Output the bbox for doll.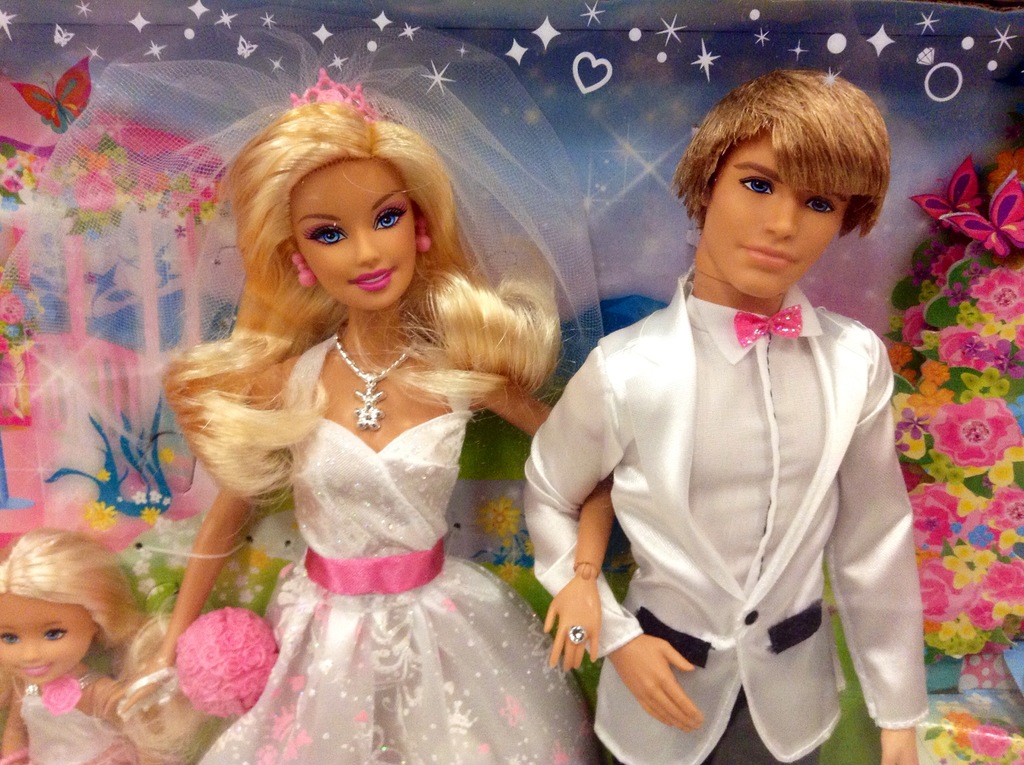
(left=77, top=68, right=614, bottom=764).
